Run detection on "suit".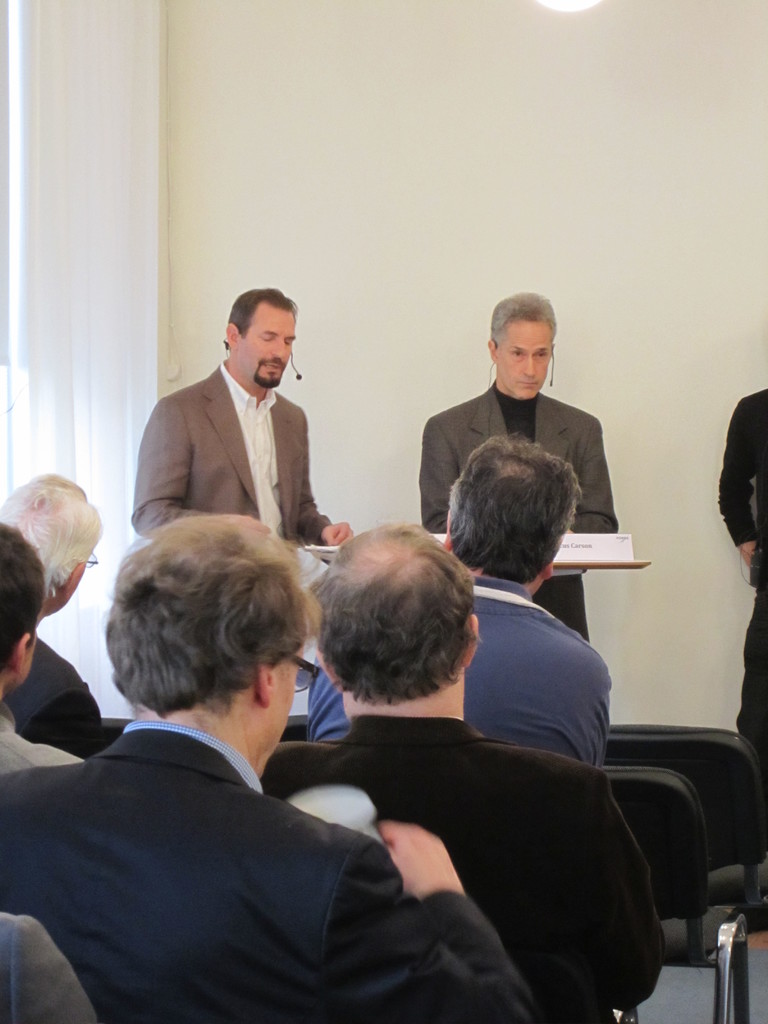
Result: {"left": 258, "top": 707, "right": 671, "bottom": 1023}.
